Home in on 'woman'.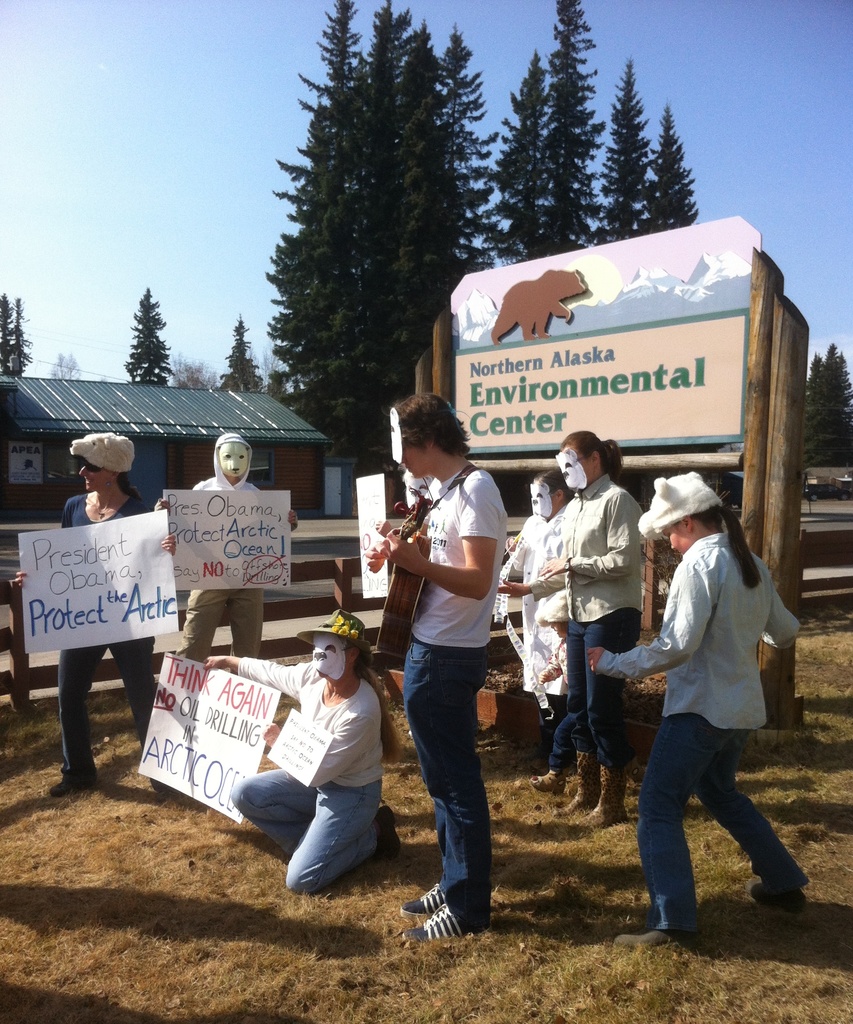
Homed in at box(505, 470, 573, 774).
